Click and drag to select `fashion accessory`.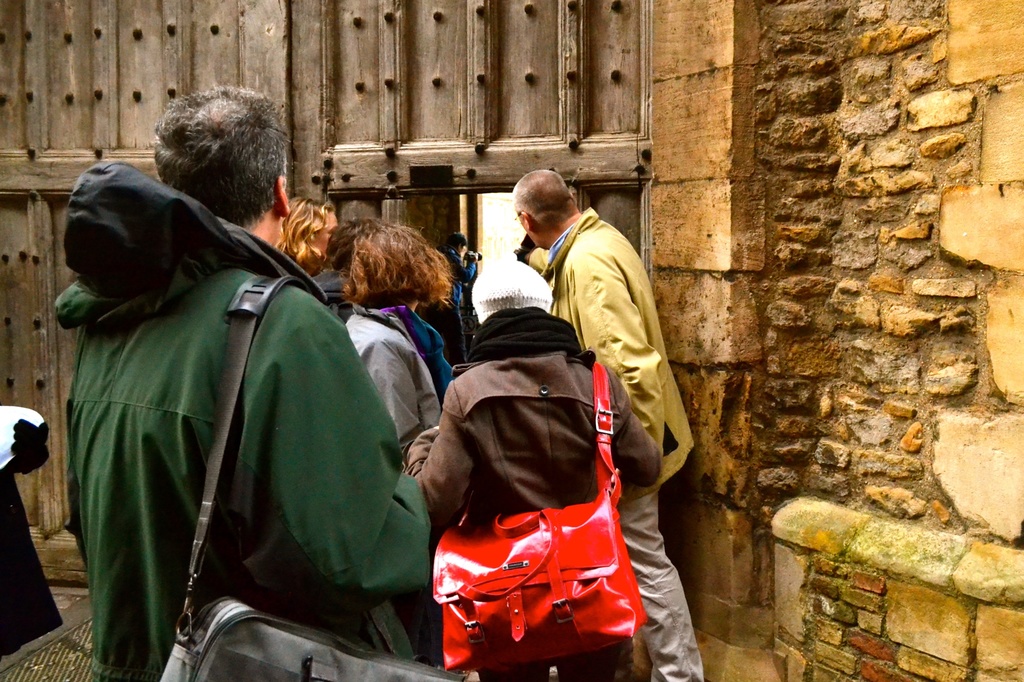
Selection: Rect(433, 358, 650, 676).
